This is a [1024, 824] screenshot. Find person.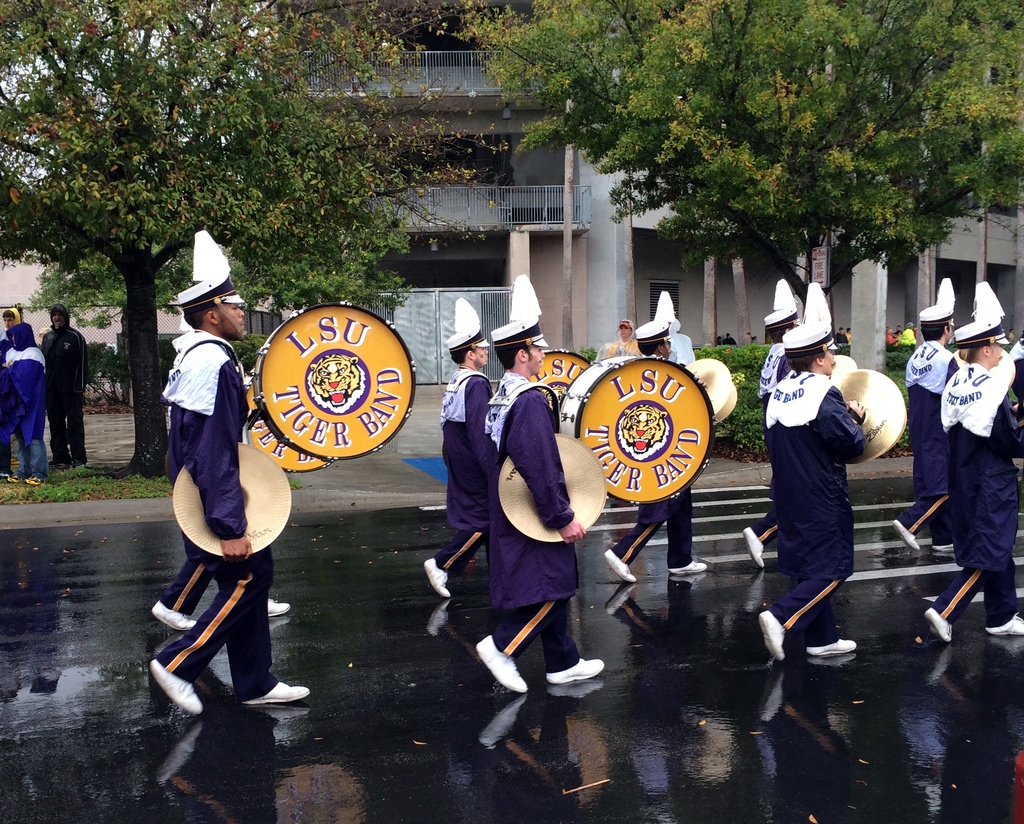
Bounding box: left=598, top=316, right=644, bottom=361.
